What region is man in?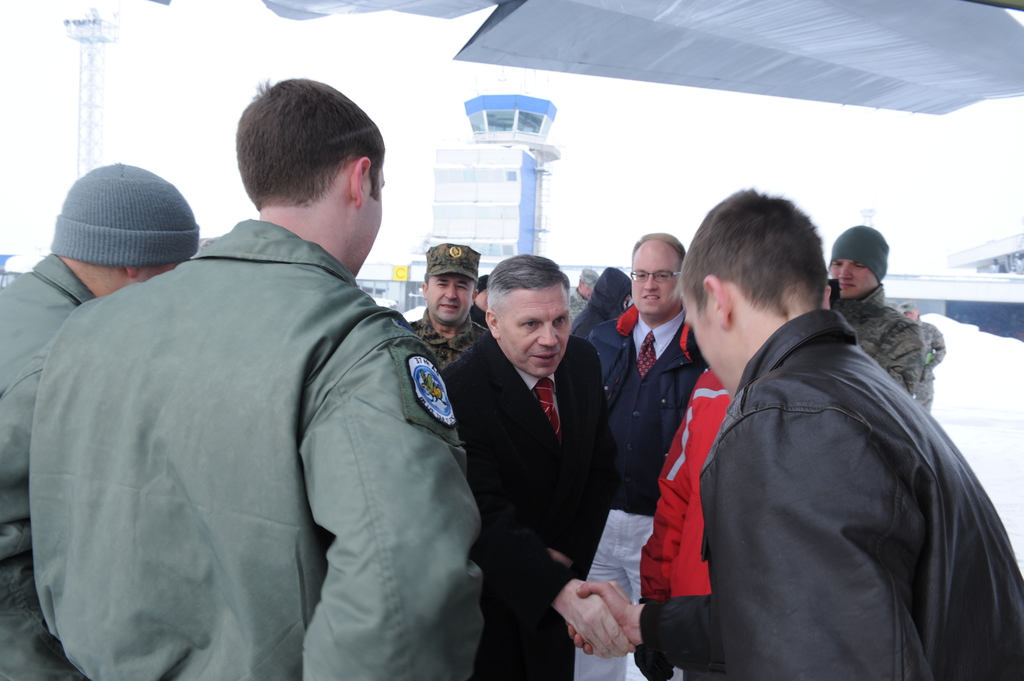
detection(595, 233, 708, 680).
